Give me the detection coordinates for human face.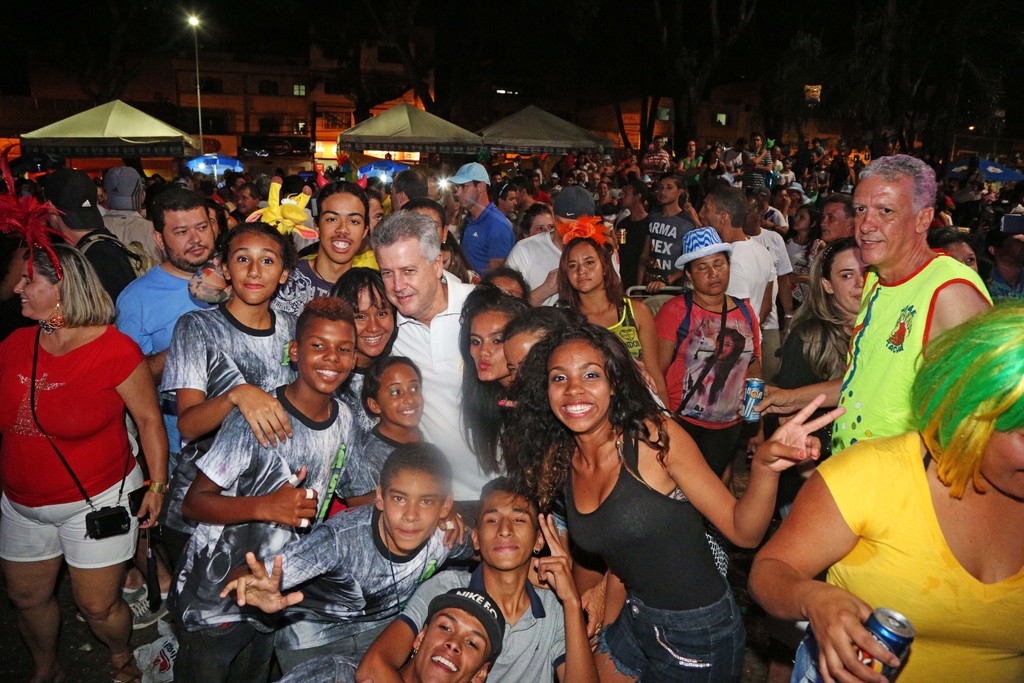
(154, 207, 210, 264).
